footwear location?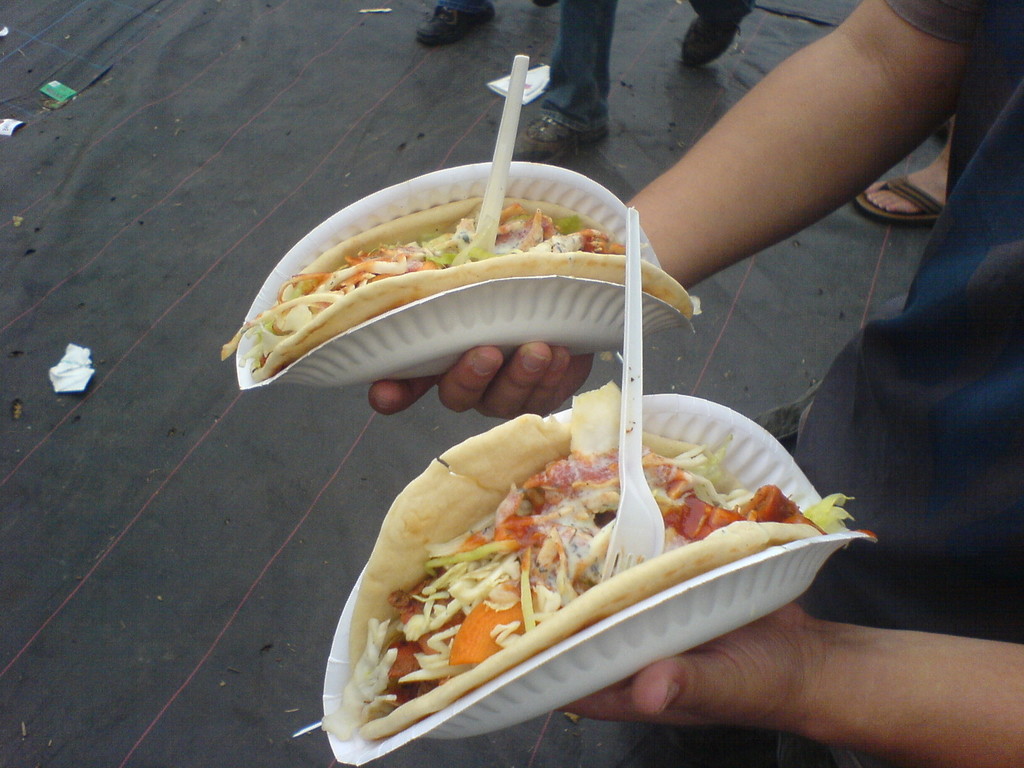
l=856, t=177, r=941, b=221
